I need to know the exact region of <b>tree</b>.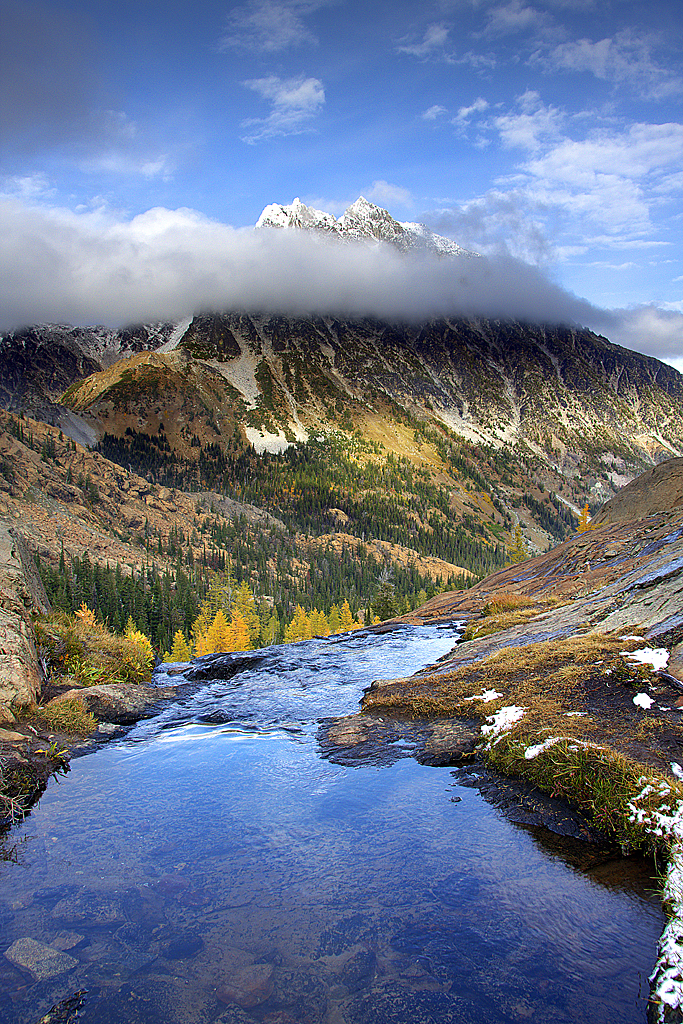
Region: 46, 614, 137, 692.
